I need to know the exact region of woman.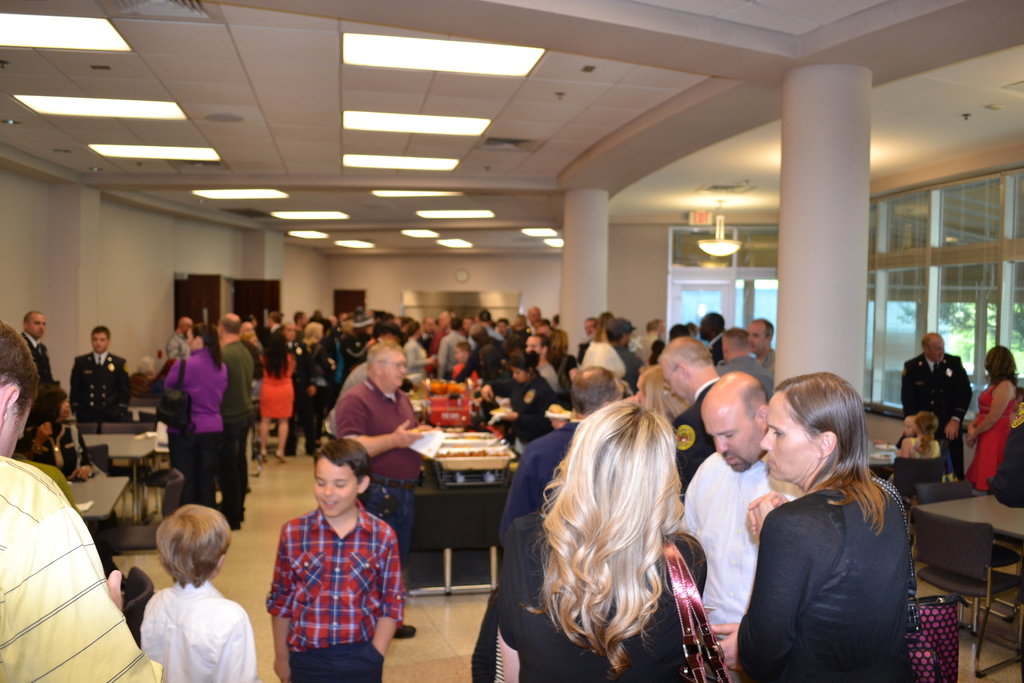
Region: [624, 365, 684, 435].
